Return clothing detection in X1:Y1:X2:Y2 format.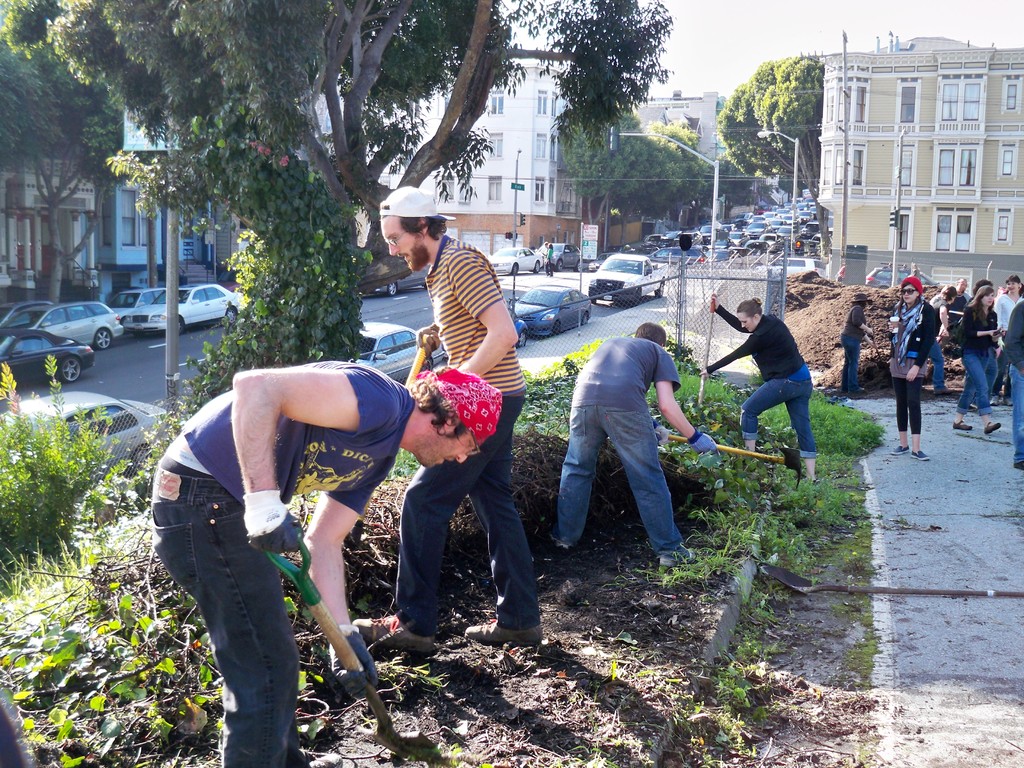
153:359:421:767.
